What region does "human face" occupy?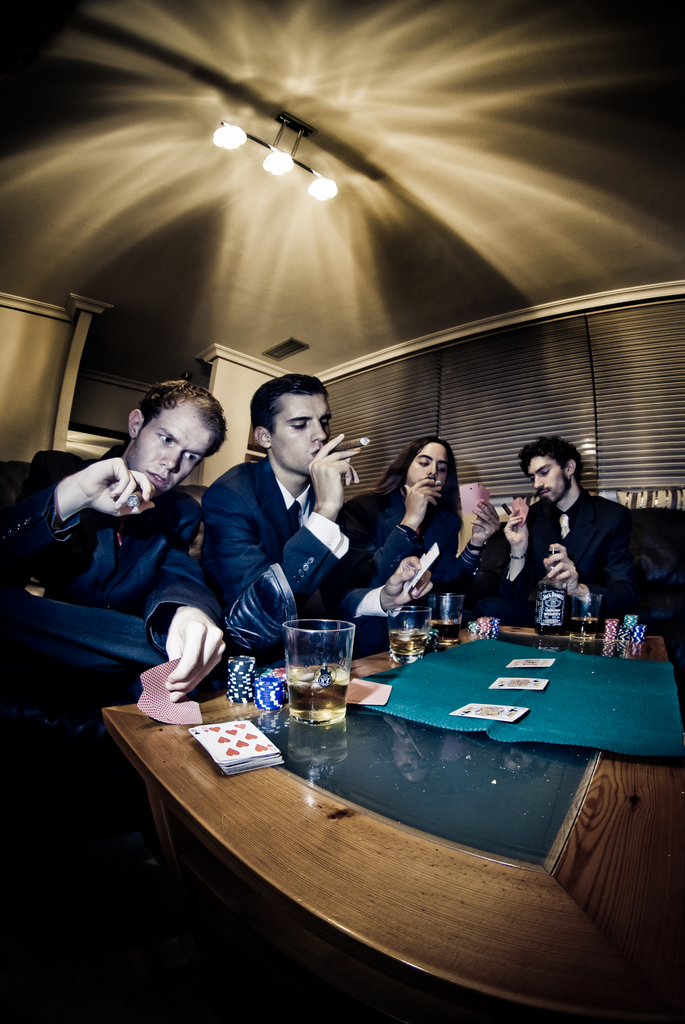
405 442 448 487.
